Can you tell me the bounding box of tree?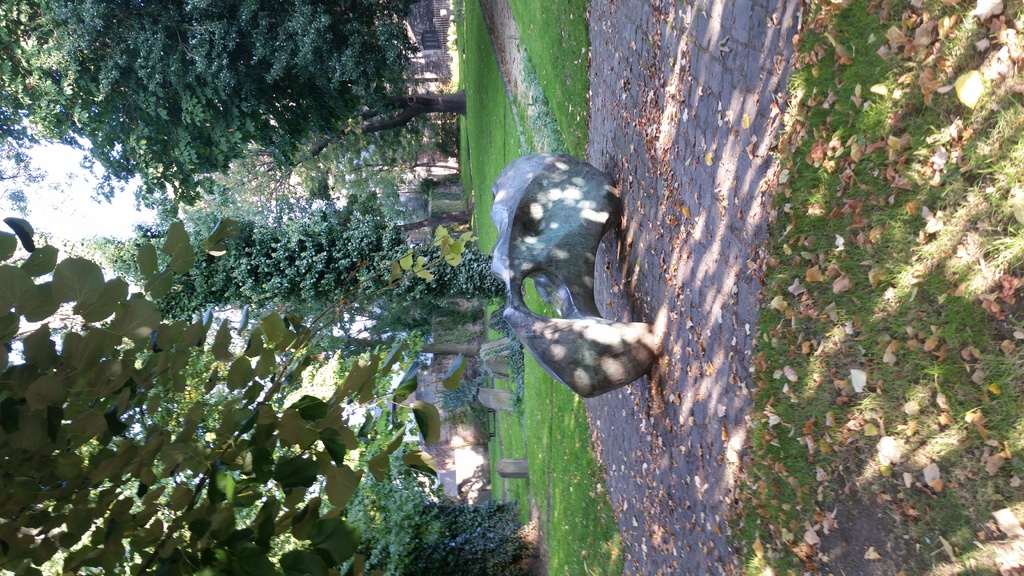
x1=20, y1=0, x2=419, y2=99.
